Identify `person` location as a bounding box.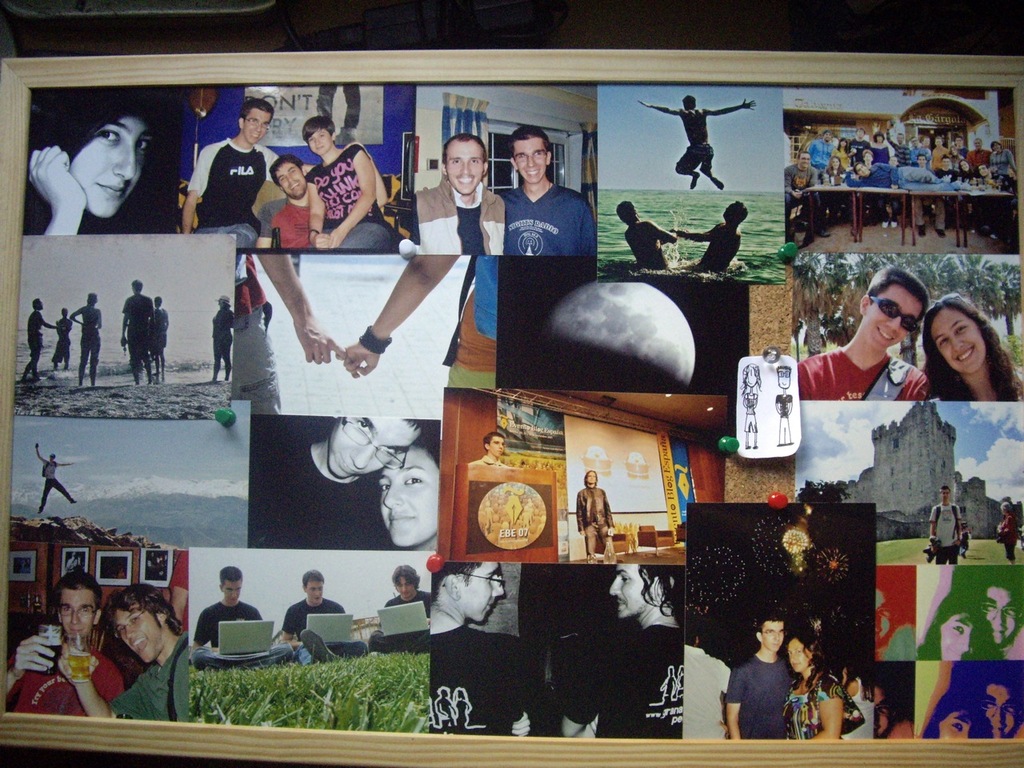
429,562,534,734.
